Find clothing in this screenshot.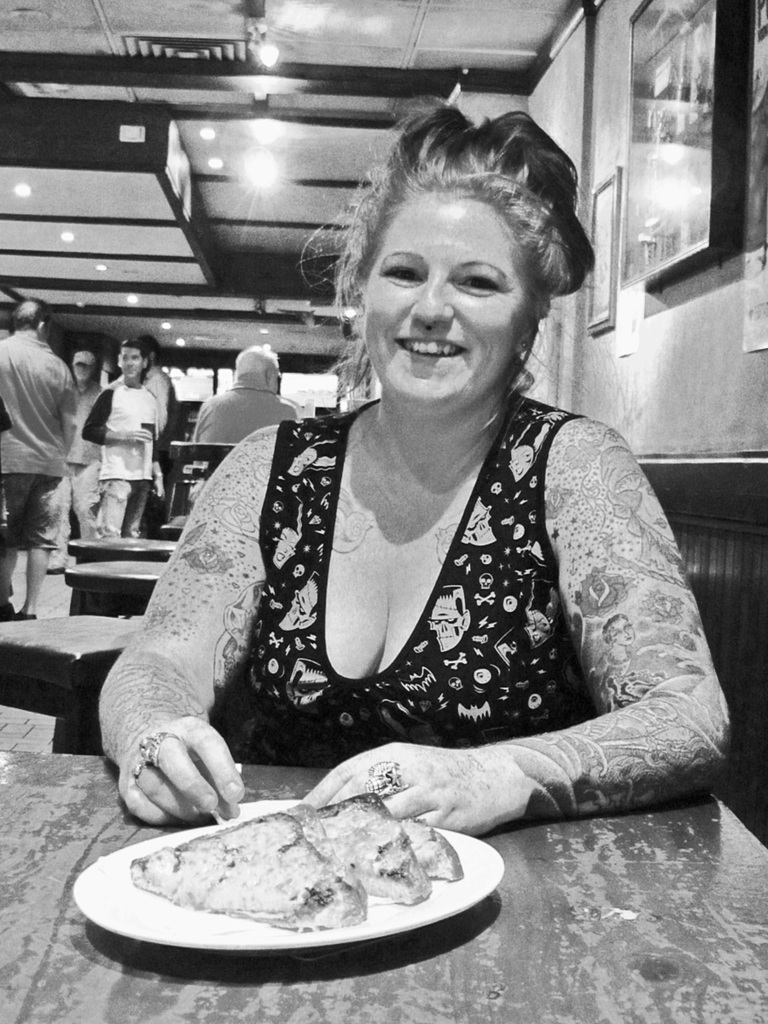
The bounding box for clothing is box=[0, 333, 81, 551].
